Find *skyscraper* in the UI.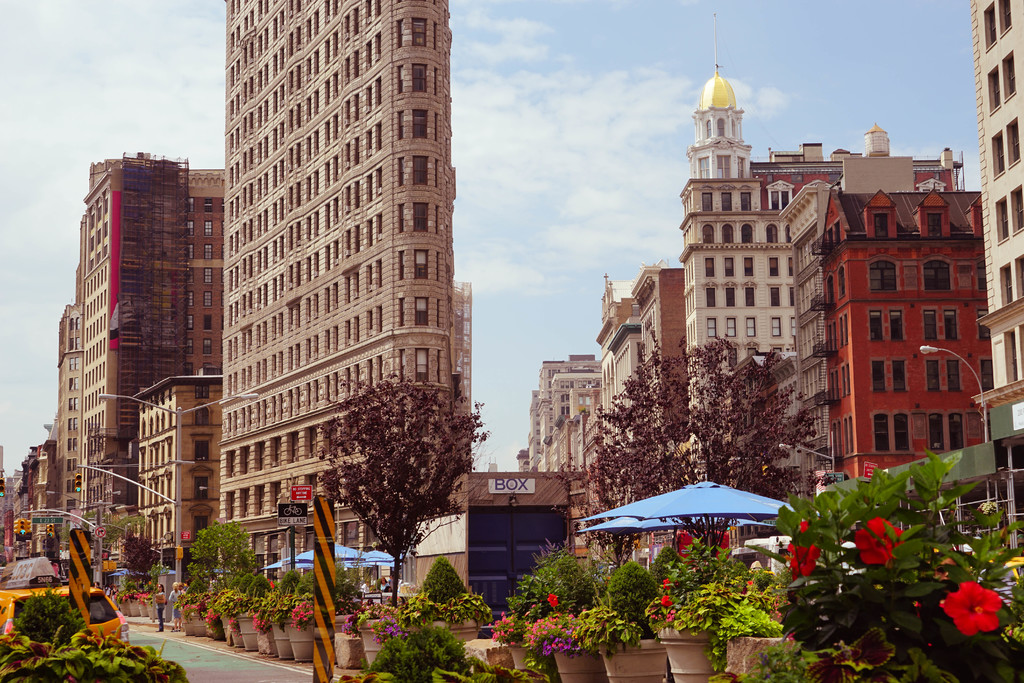
UI element at (x1=196, y1=46, x2=474, y2=525).
